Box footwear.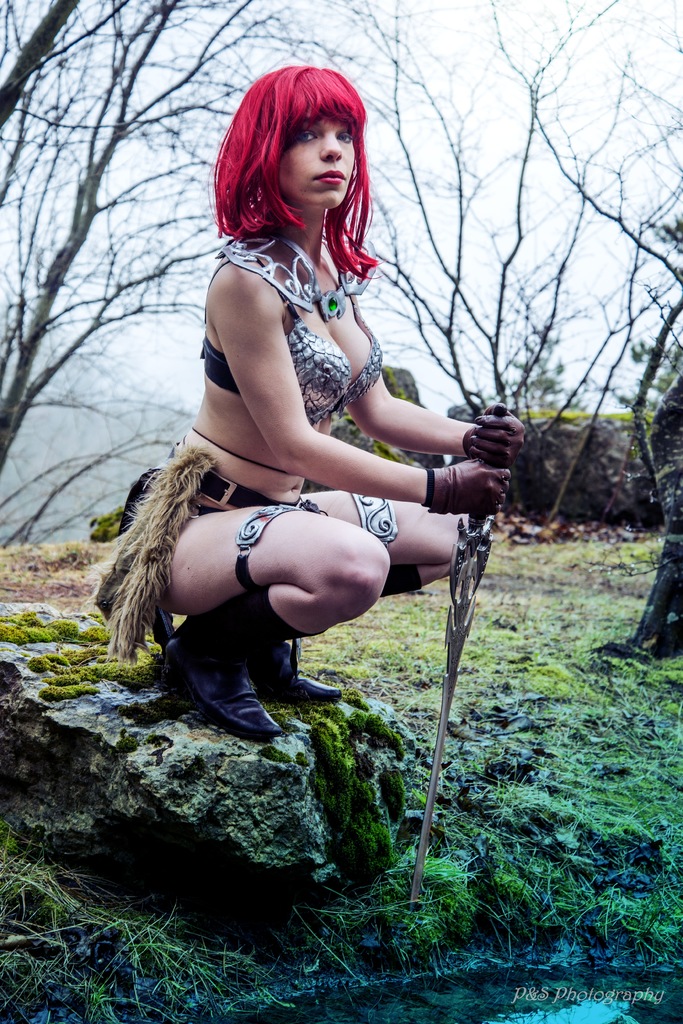
x1=151 y1=620 x2=274 y2=737.
